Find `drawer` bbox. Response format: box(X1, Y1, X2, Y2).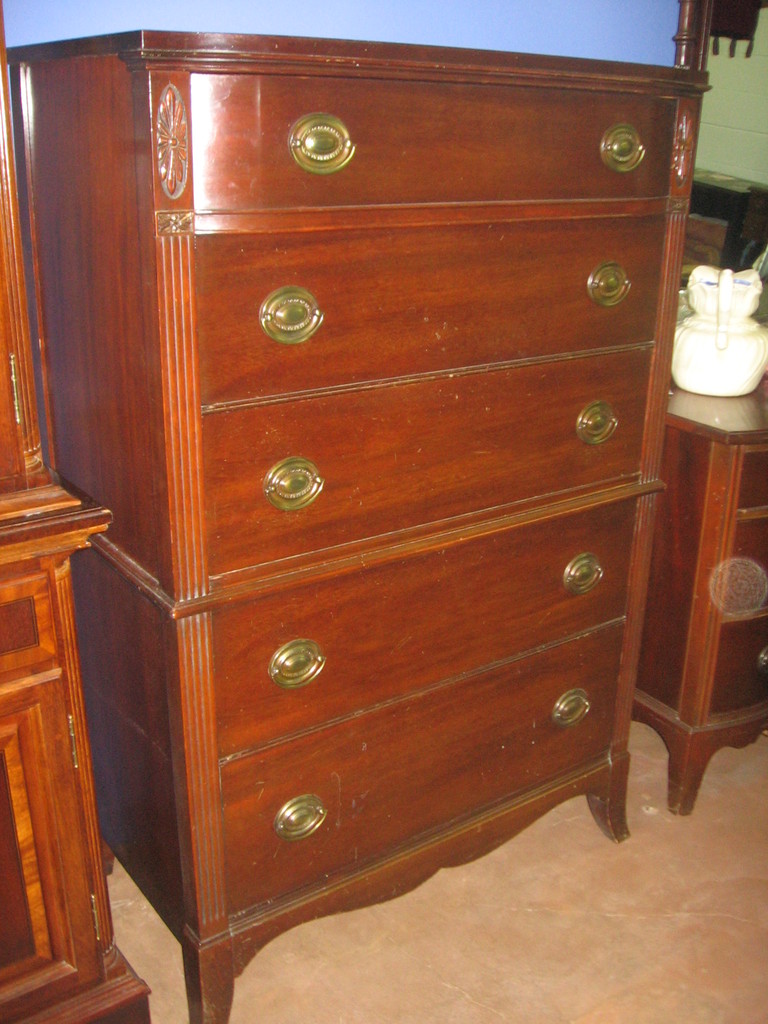
box(219, 614, 628, 921).
